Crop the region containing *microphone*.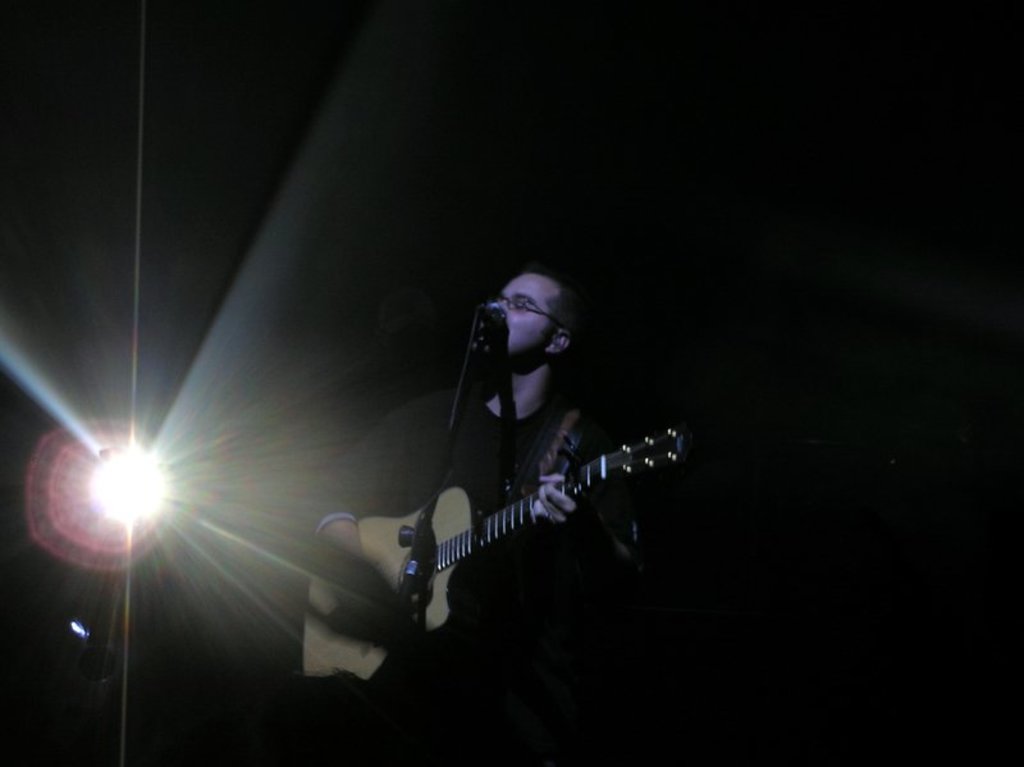
Crop region: detection(476, 298, 508, 342).
